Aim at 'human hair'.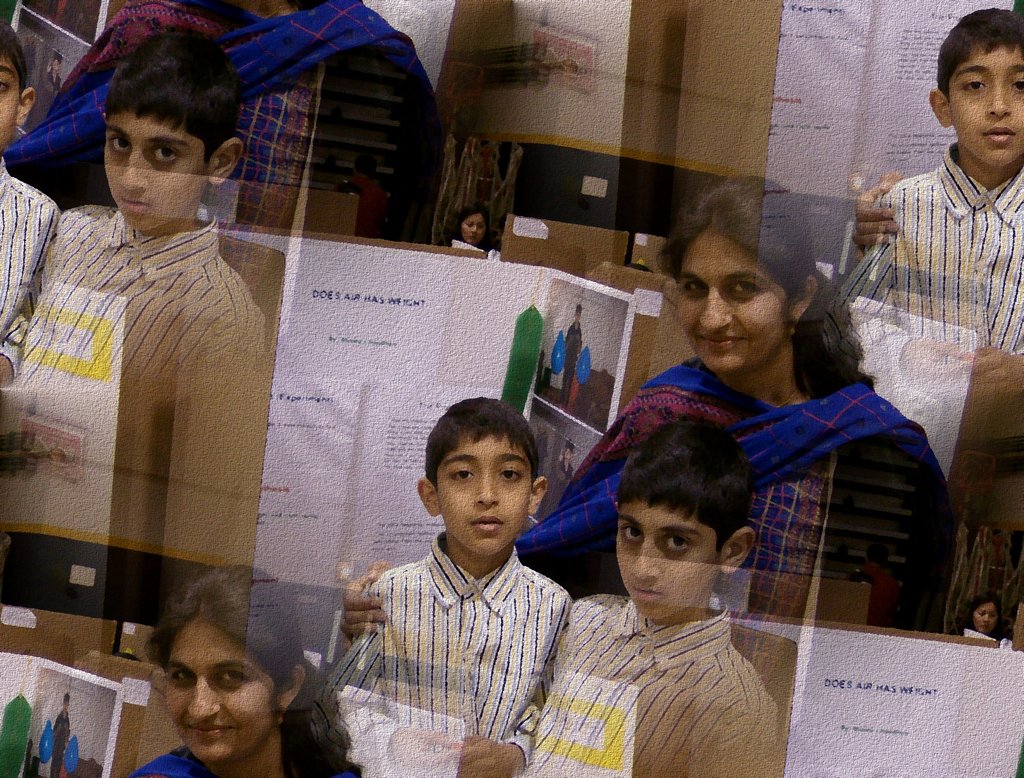
Aimed at bbox=(142, 563, 369, 777).
